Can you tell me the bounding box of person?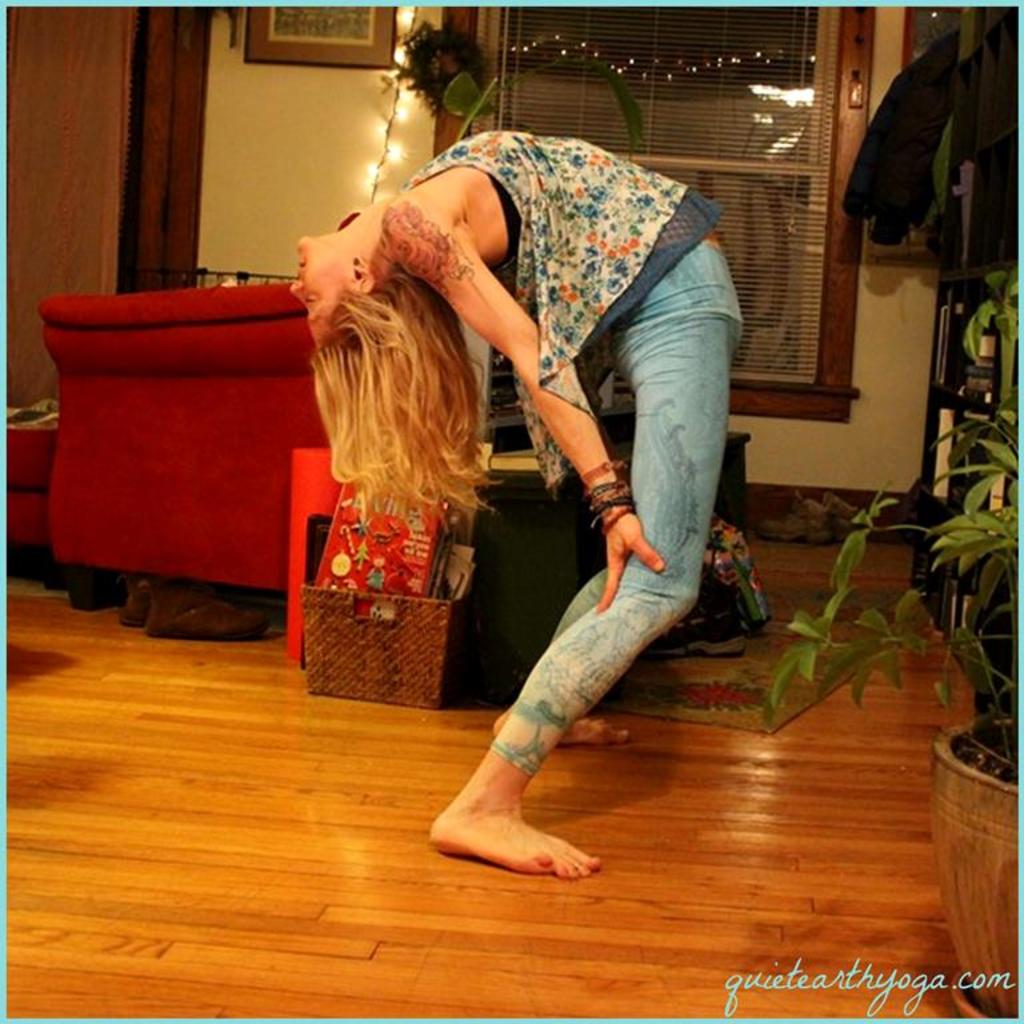
locate(280, 133, 755, 895).
